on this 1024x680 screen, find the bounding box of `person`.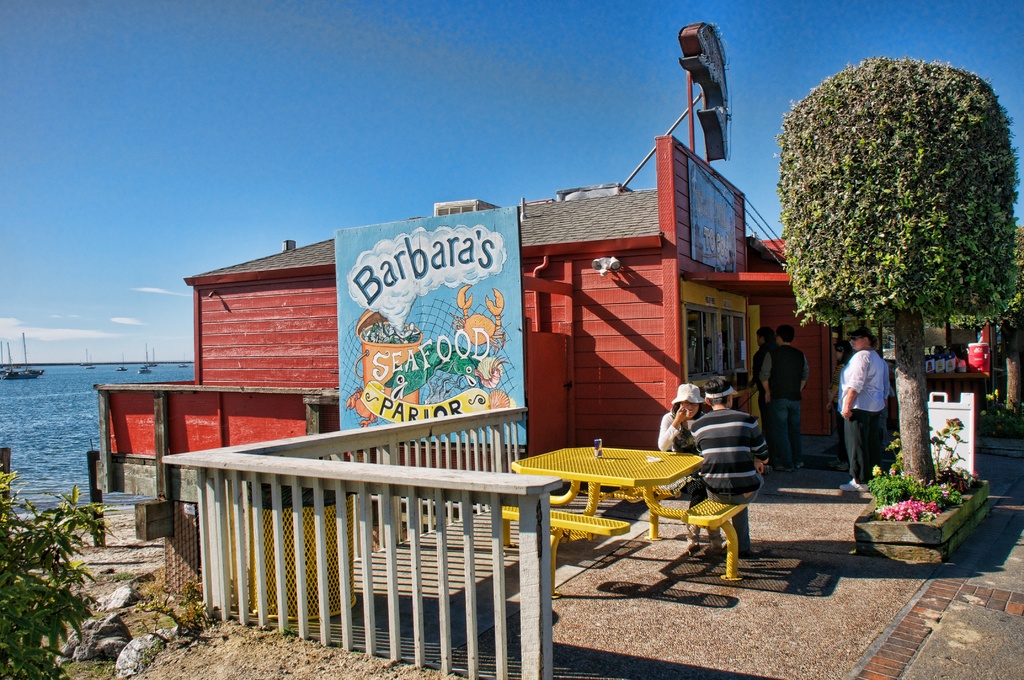
Bounding box: <region>690, 375, 769, 557</region>.
